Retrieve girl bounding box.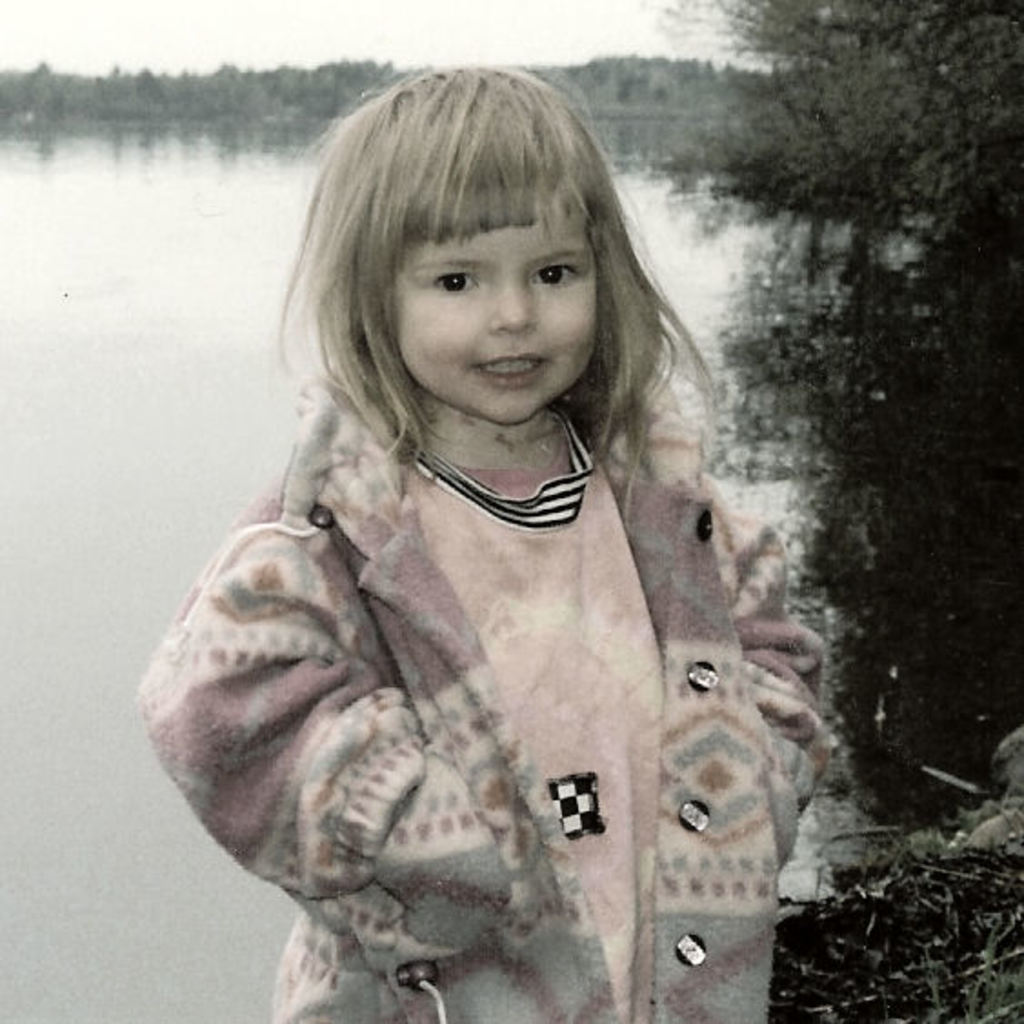
Bounding box: x1=135 y1=62 x2=831 y2=1022.
